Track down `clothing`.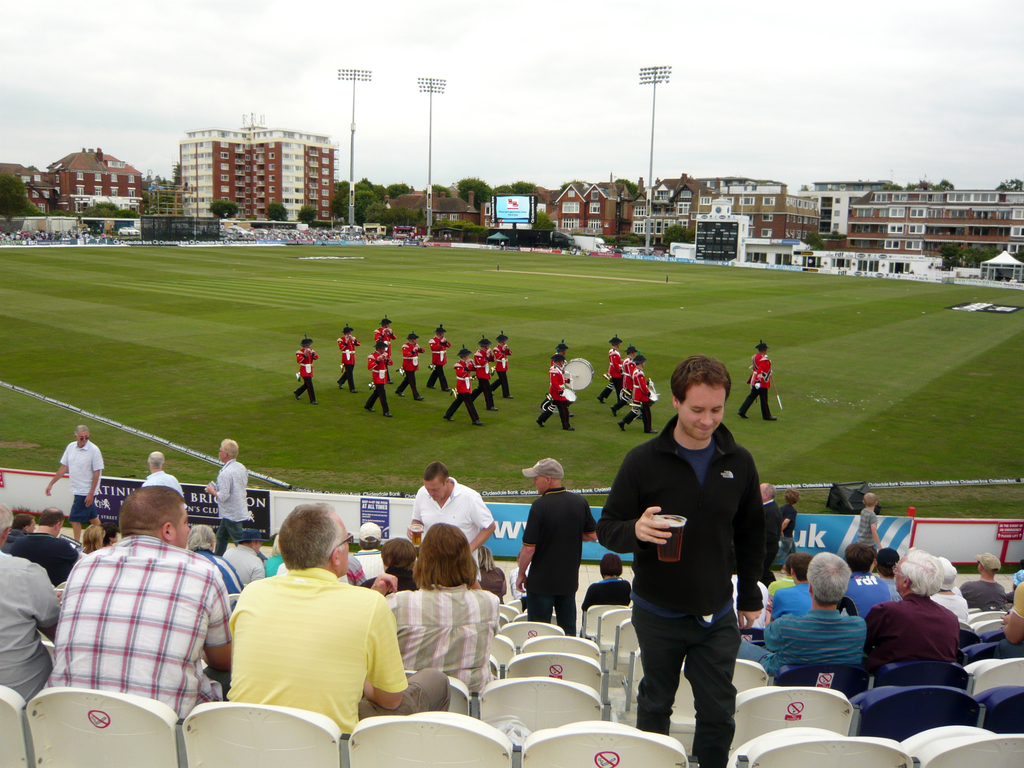
Tracked to BBox(146, 476, 182, 498).
